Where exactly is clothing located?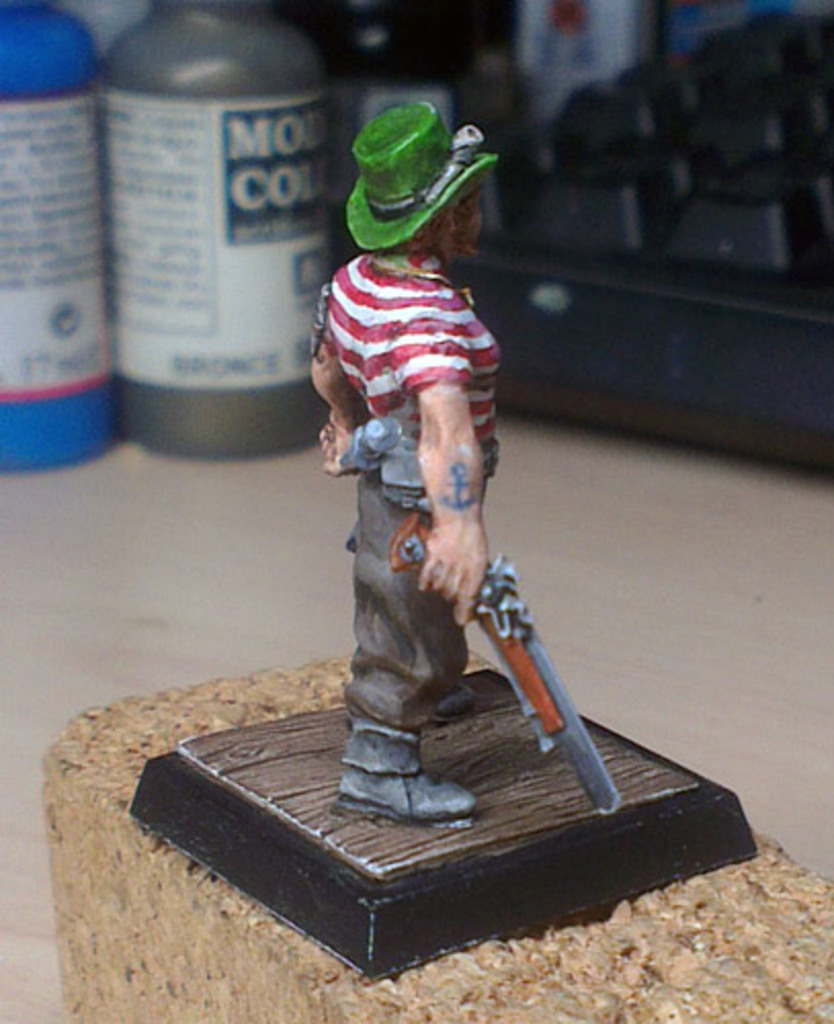
Its bounding box is 301,262,500,477.
